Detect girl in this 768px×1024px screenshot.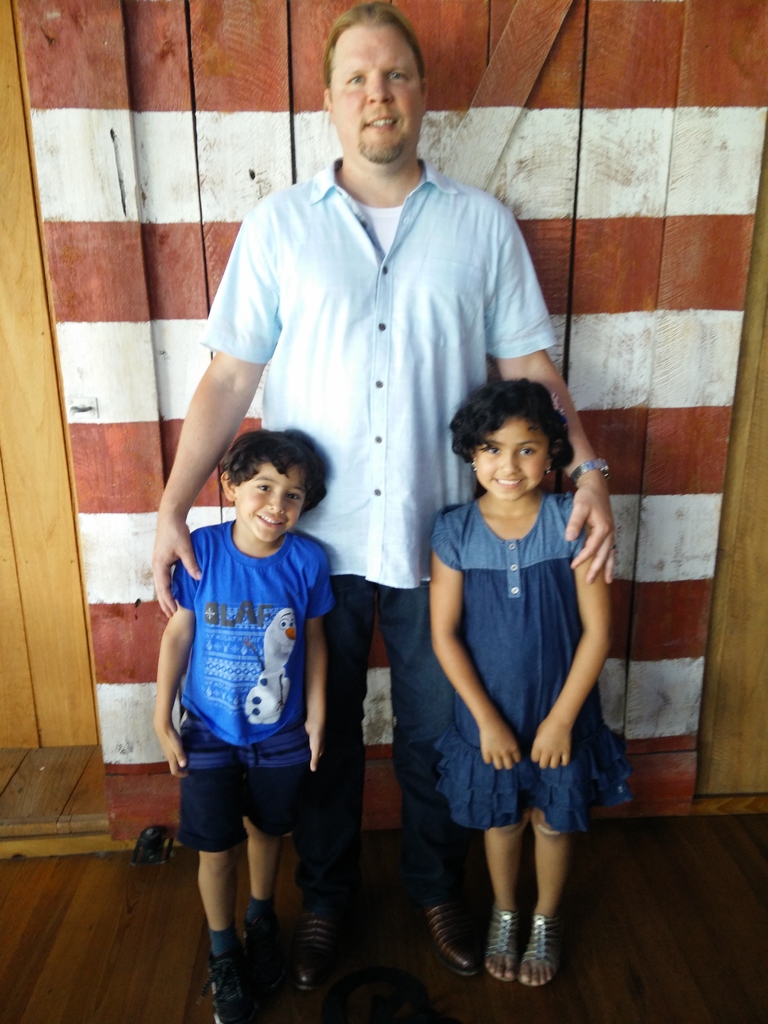
Detection: box(429, 372, 625, 986).
